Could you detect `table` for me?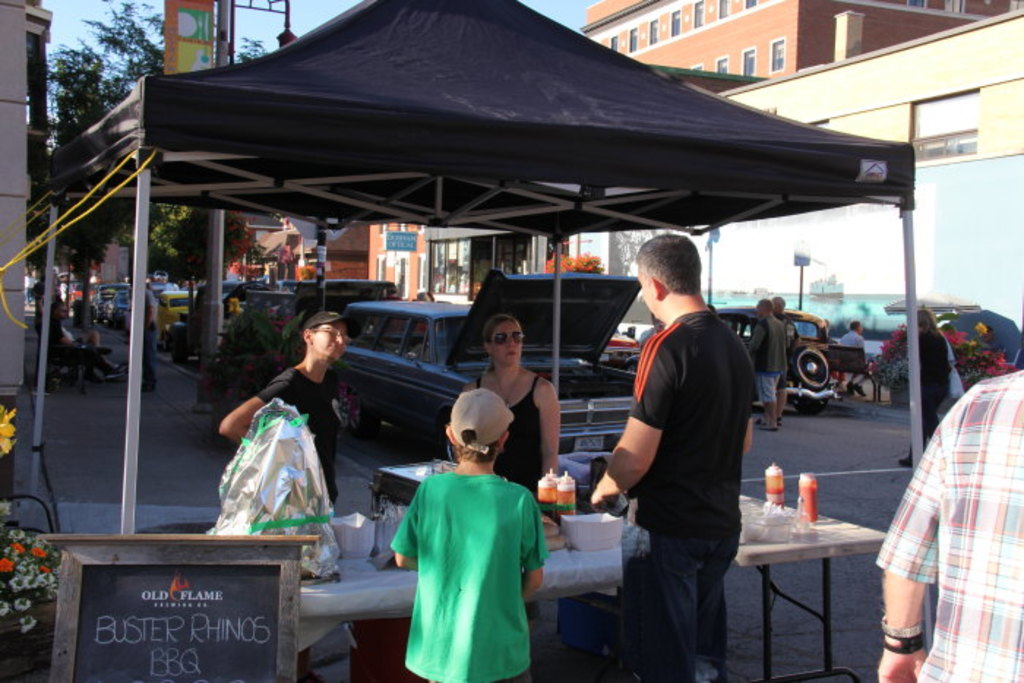
Detection result: detection(737, 490, 884, 682).
